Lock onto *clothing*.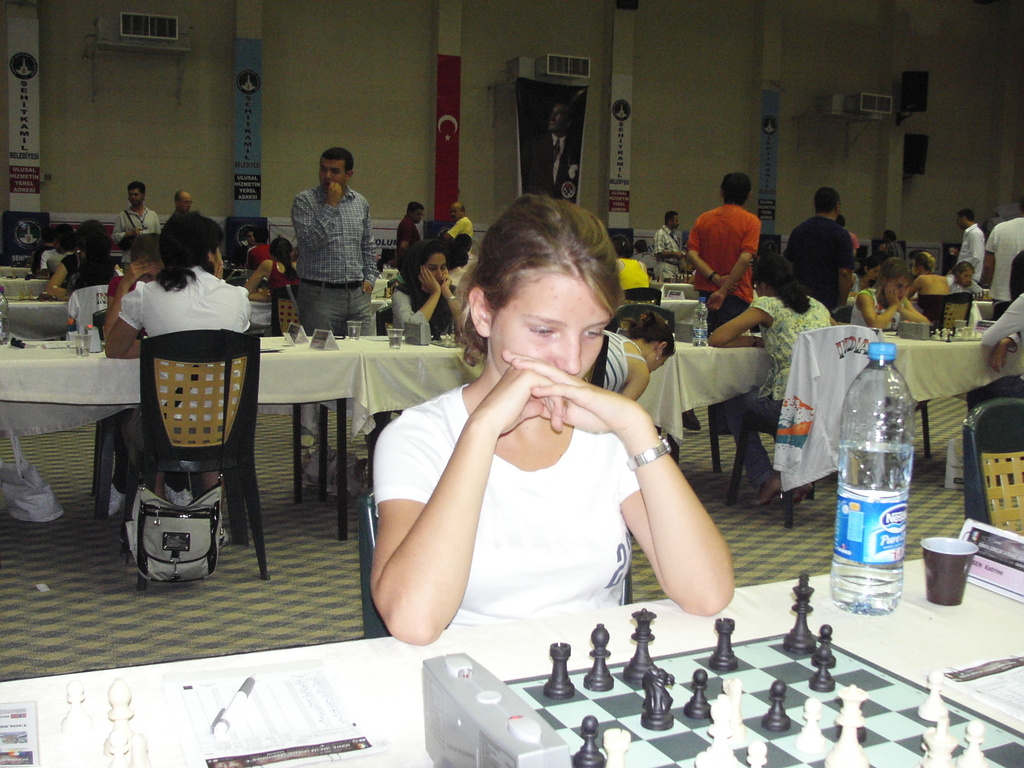
Locked: <region>727, 290, 845, 483</region>.
